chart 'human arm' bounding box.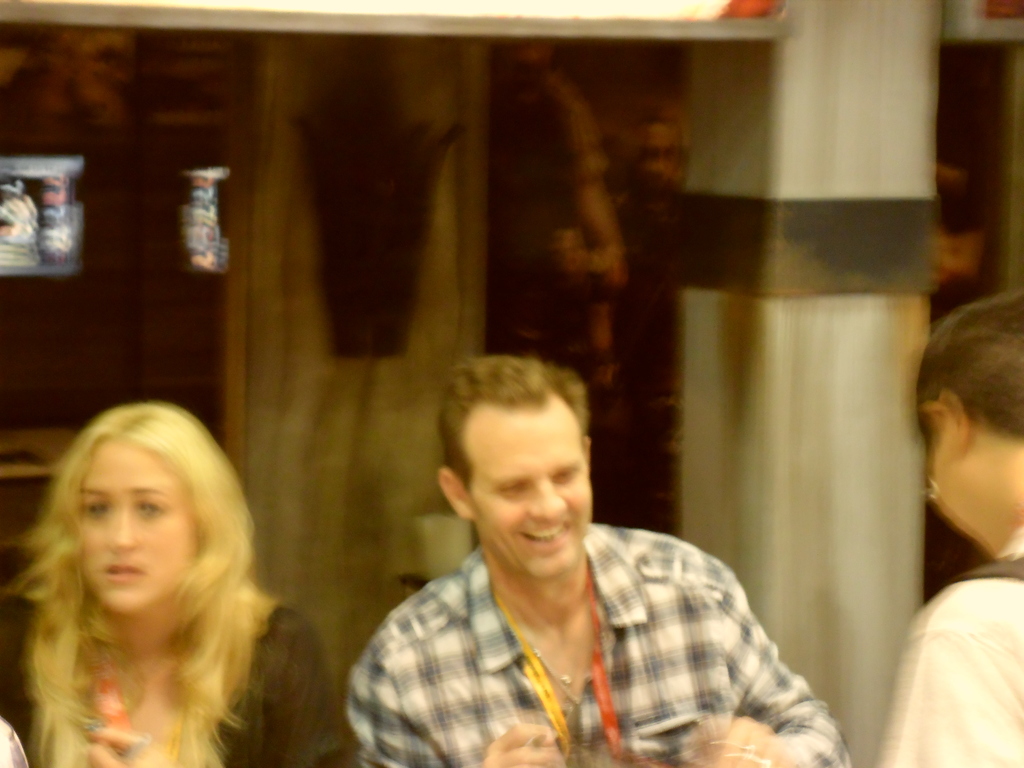
Charted: (697, 557, 849, 767).
